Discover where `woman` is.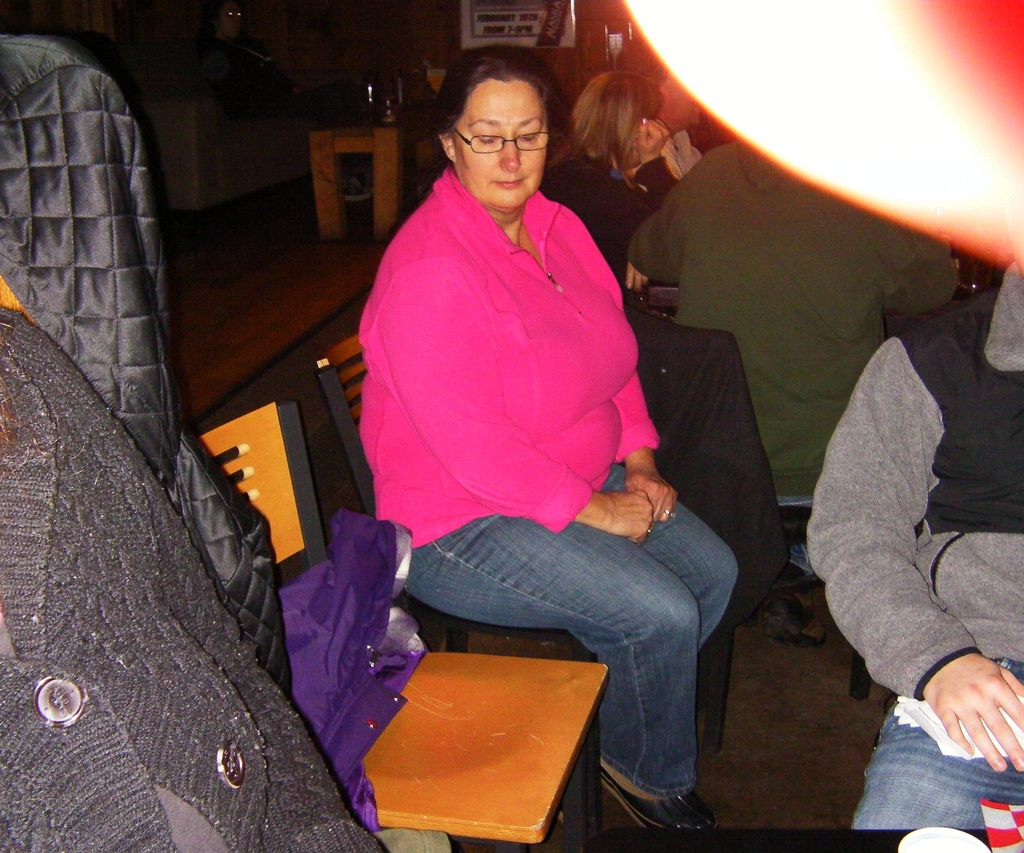
Discovered at [321,10,697,830].
